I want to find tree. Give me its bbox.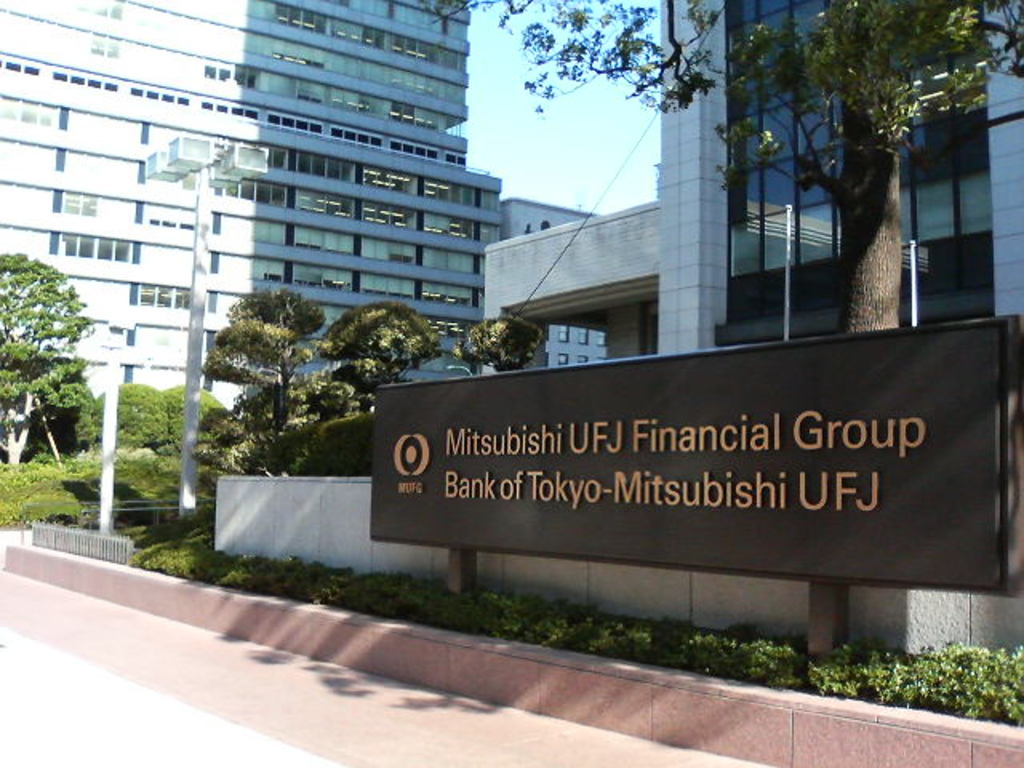
<region>421, 0, 1016, 336</region>.
